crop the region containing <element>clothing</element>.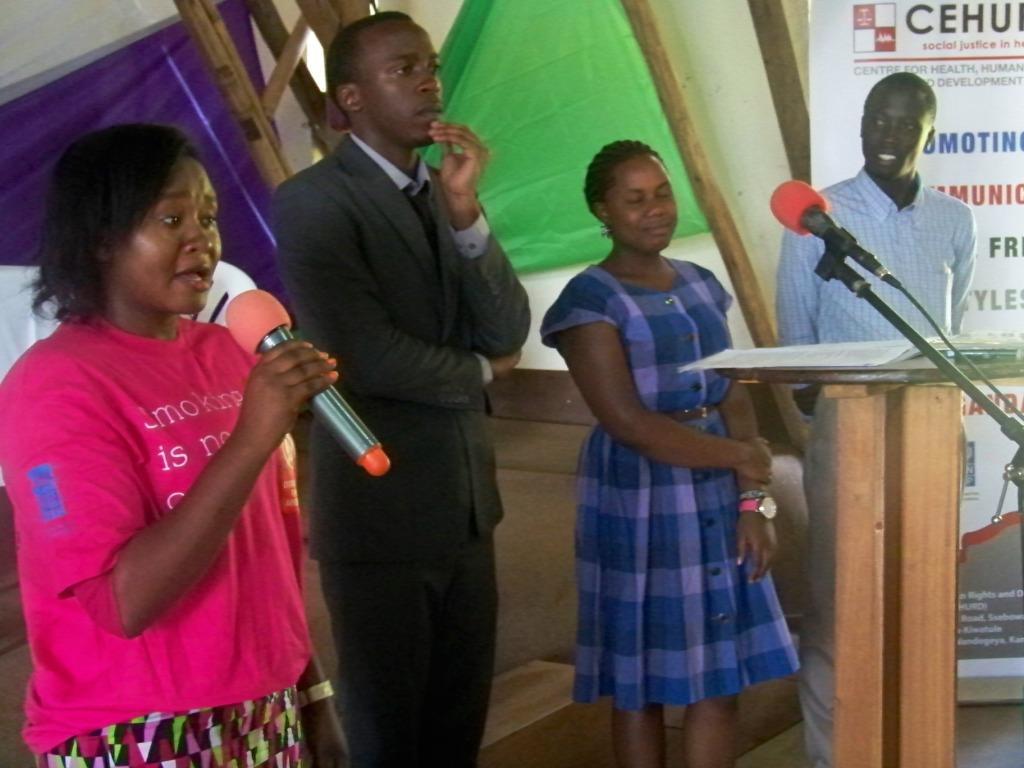
Crop region: (left=777, top=169, right=978, bottom=767).
